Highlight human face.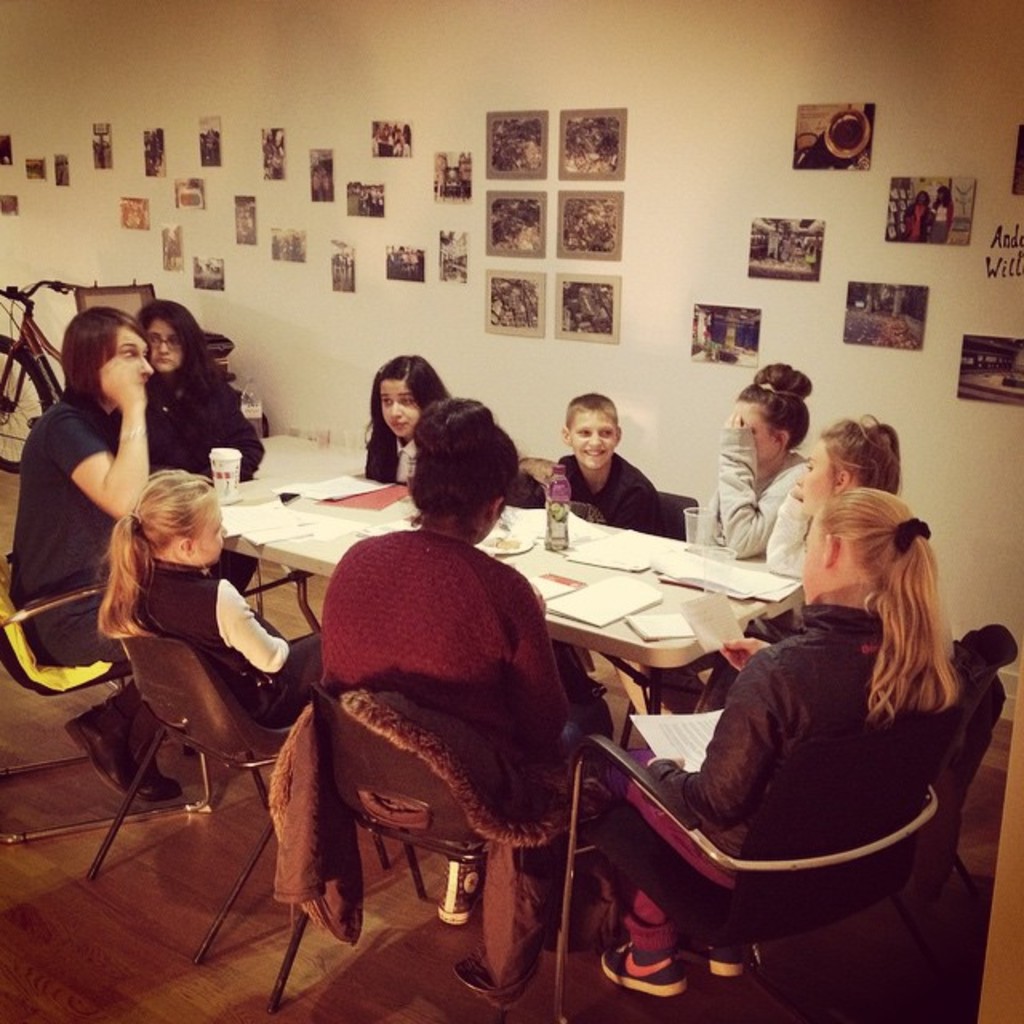
Highlighted region: select_region(146, 312, 186, 373).
